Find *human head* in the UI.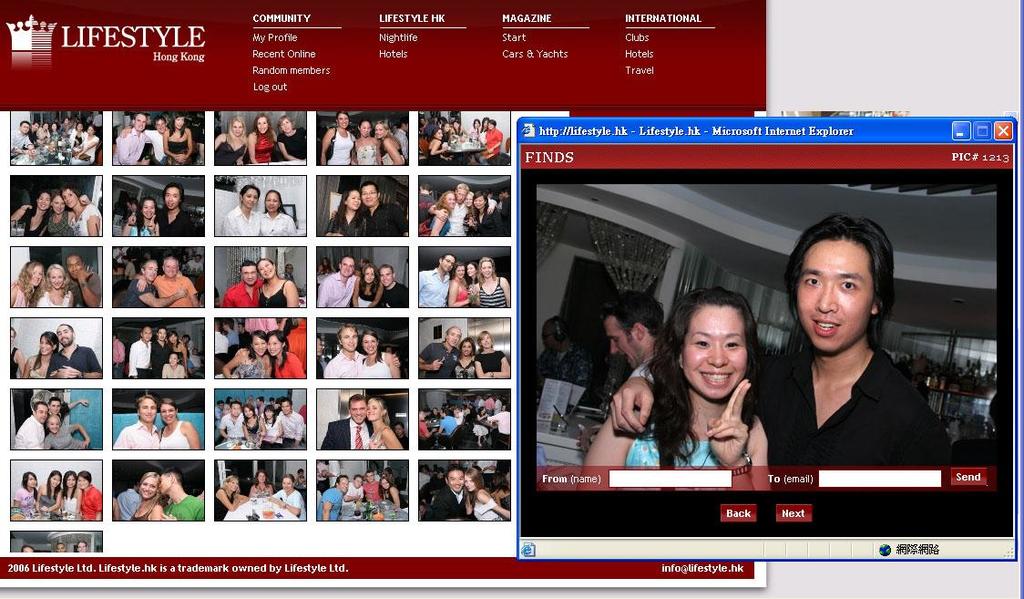
UI element at x1=447 y1=325 x2=463 y2=348.
